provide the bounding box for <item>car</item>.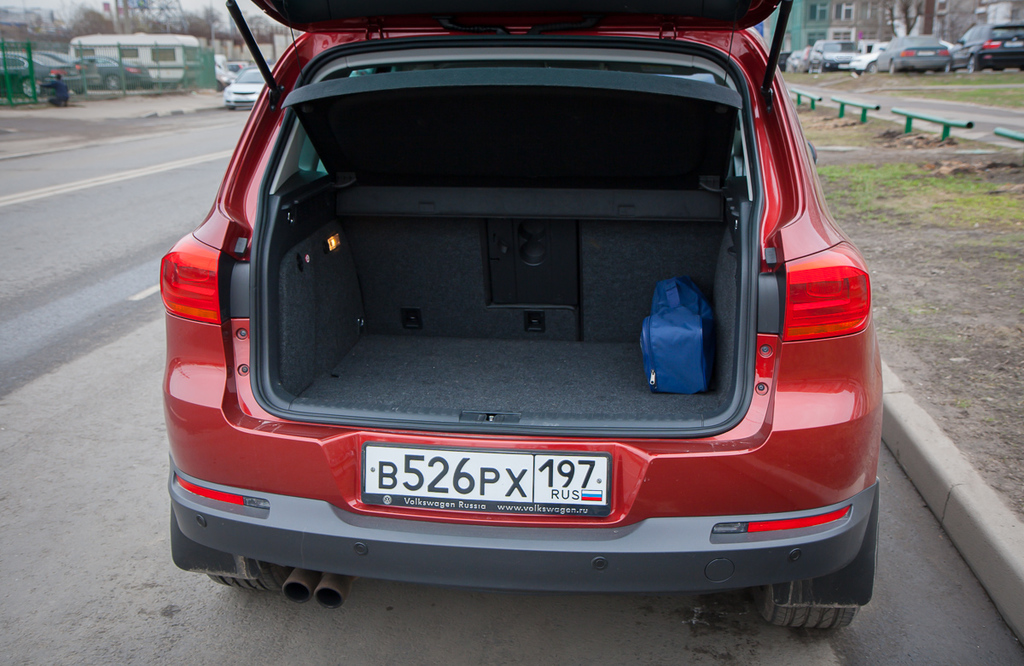
(0,46,81,102).
